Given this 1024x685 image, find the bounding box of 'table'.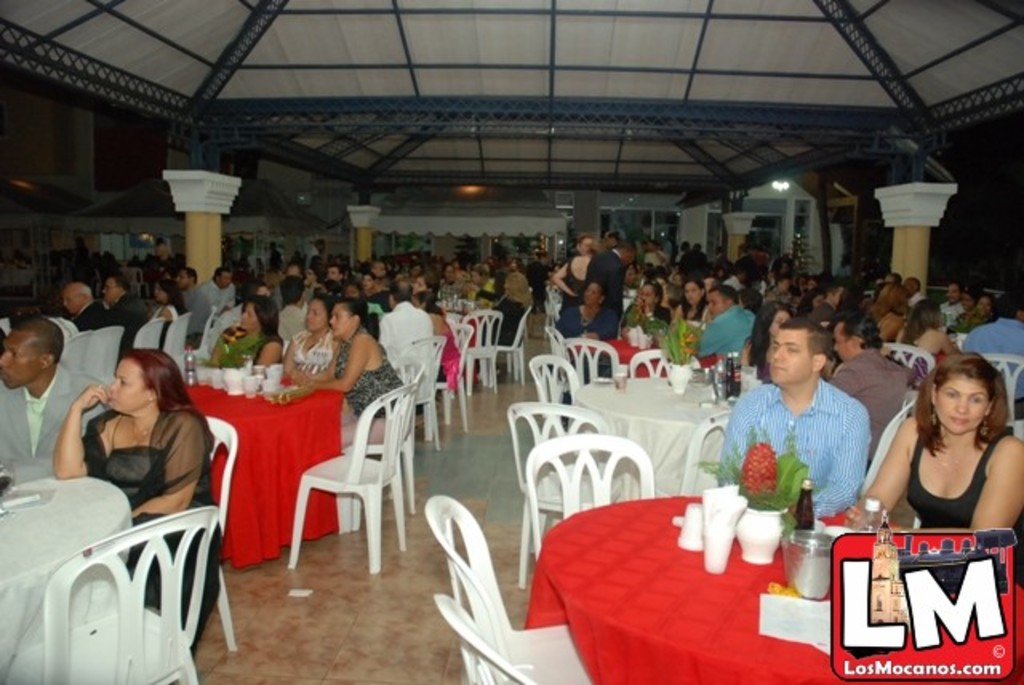
570,375,754,498.
